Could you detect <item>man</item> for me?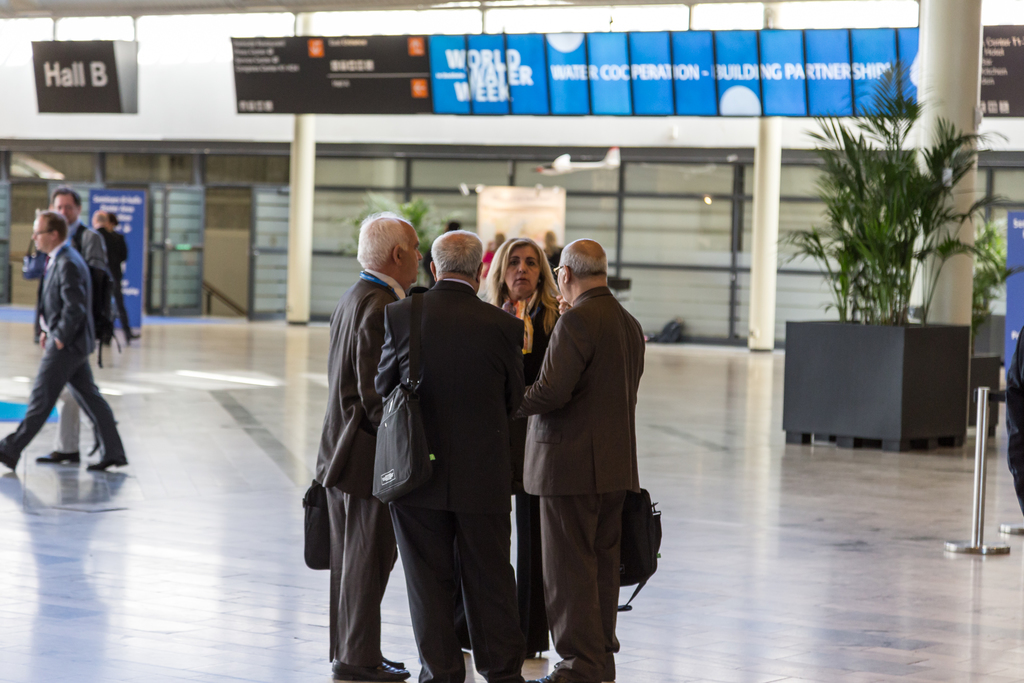
Detection result: [x1=8, y1=180, x2=112, y2=470].
